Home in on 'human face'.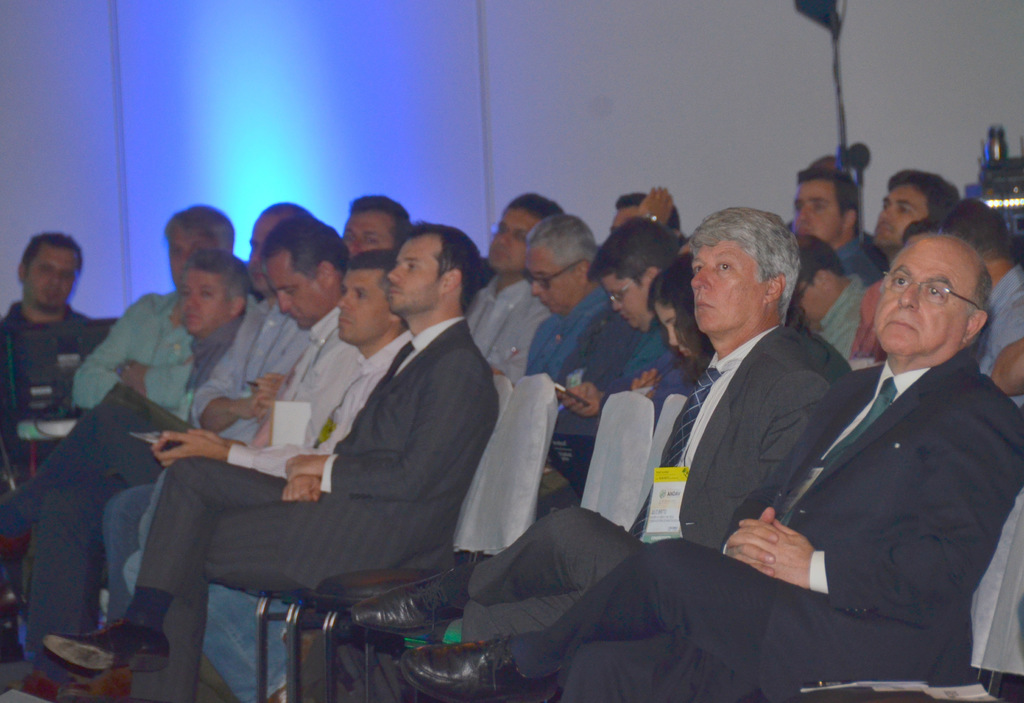
Homed in at box=[865, 222, 980, 359].
